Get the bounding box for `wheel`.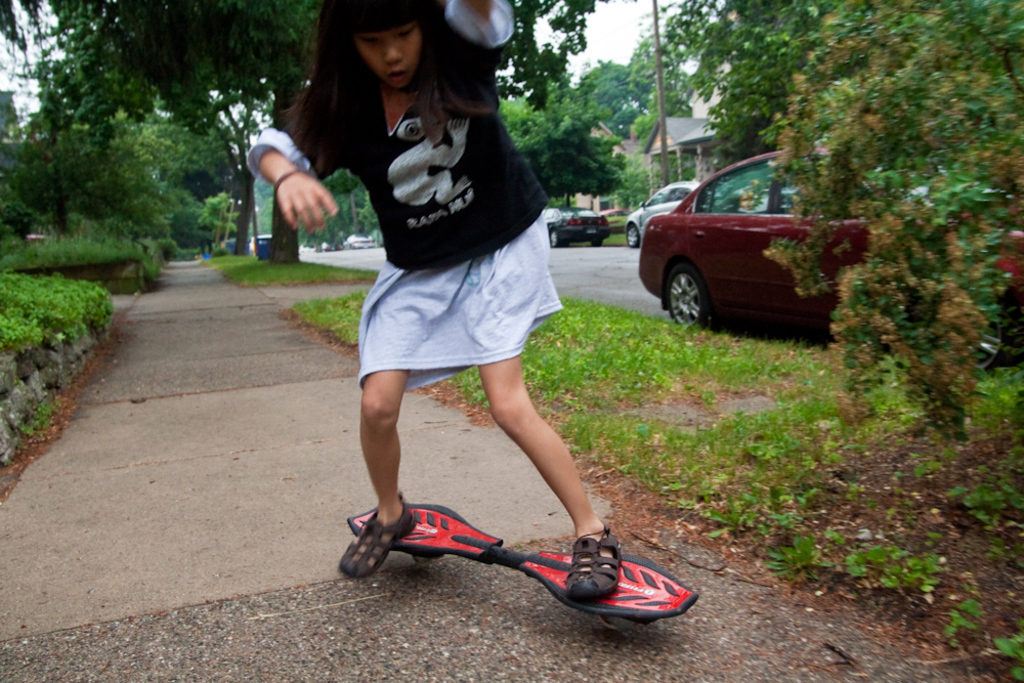
589/234/604/245.
